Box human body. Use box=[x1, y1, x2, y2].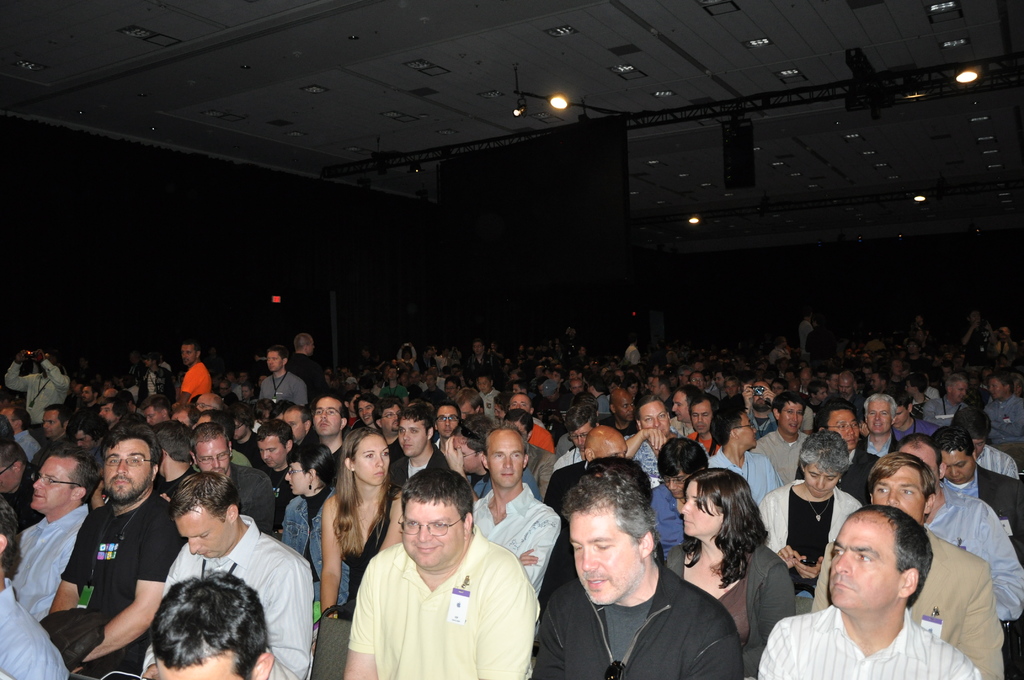
box=[36, 421, 179, 679].
